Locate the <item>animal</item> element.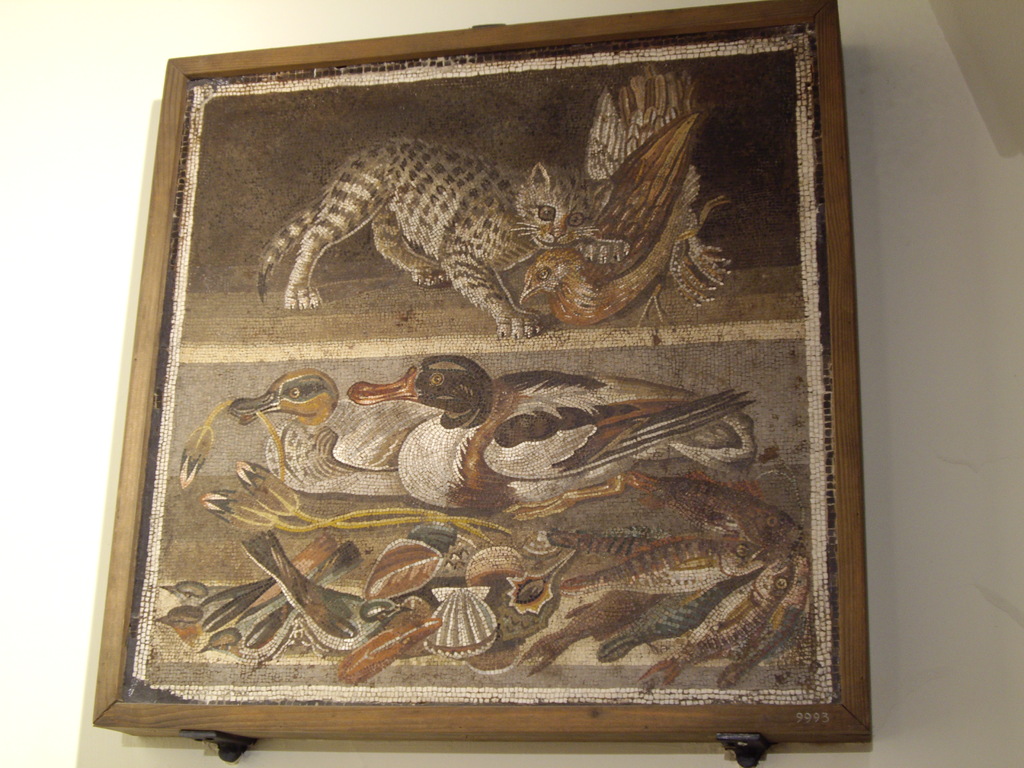
Element bbox: 348/352/755/516.
